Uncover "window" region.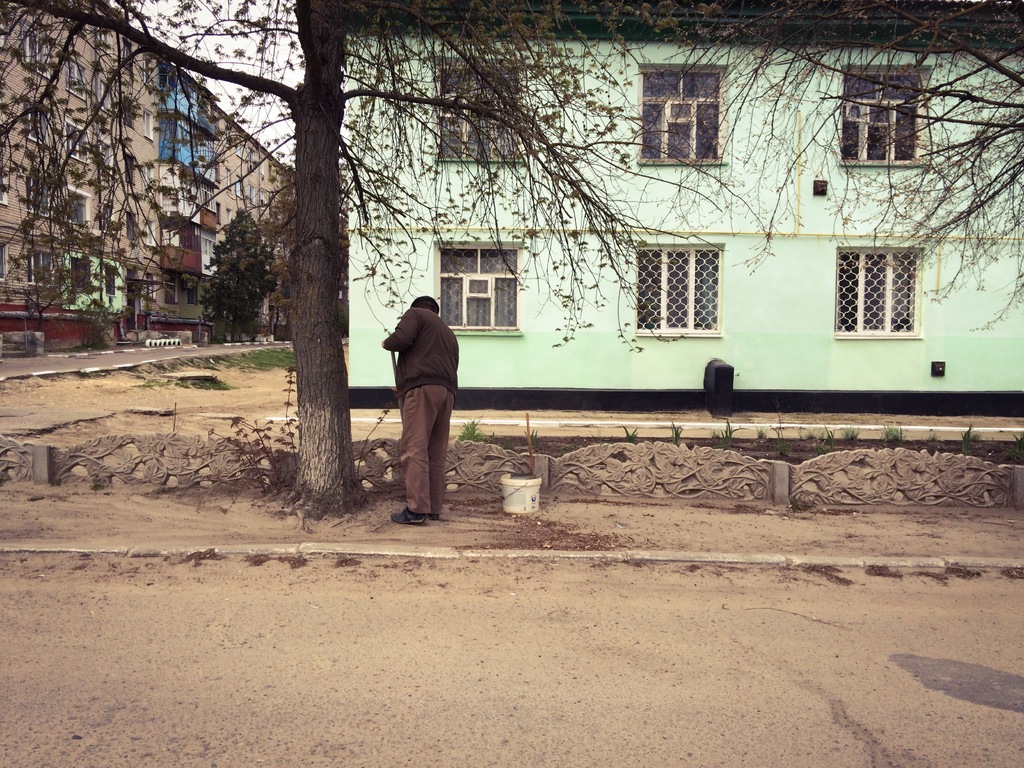
Uncovered: region(438, 244, 526, 333).
